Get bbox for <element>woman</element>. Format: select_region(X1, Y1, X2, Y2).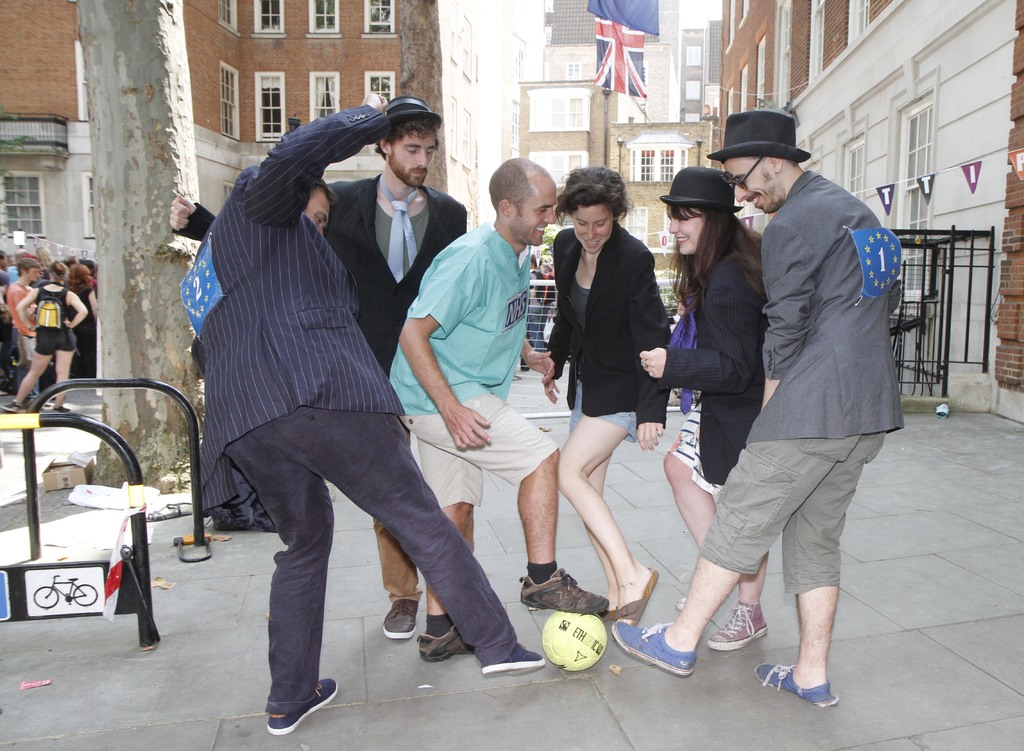
select_region(64, 262, 98, 380).
